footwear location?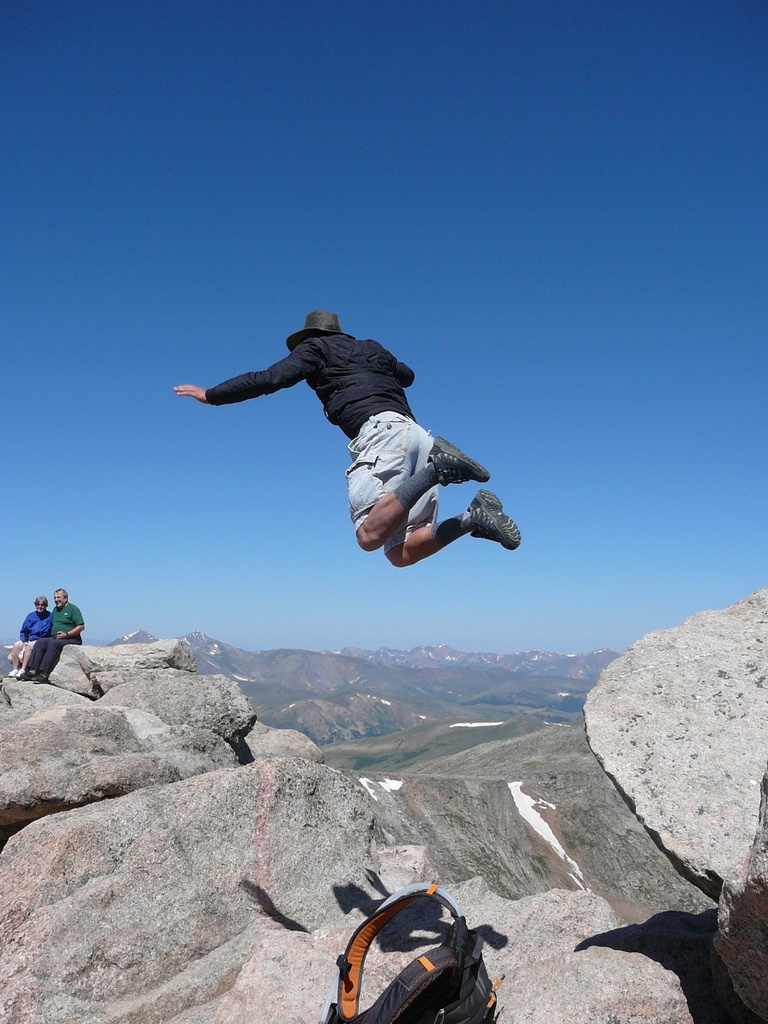
8/667/17/676
